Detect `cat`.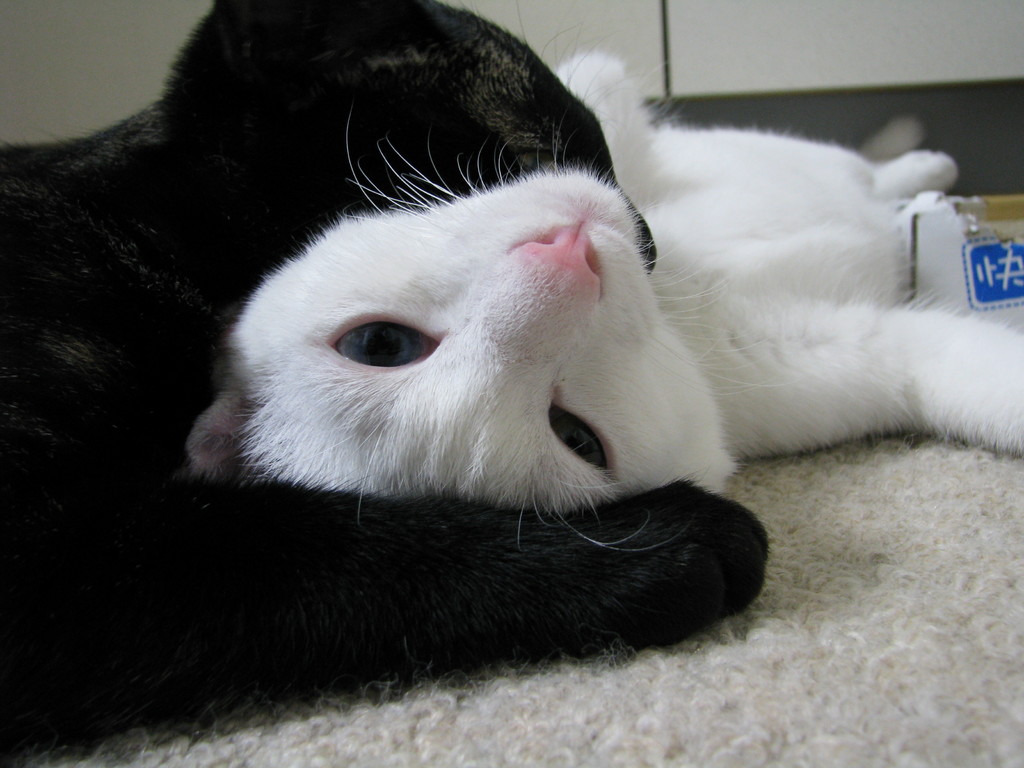
Detected at <bbox>0, 0, 776, 767</bbox>.
